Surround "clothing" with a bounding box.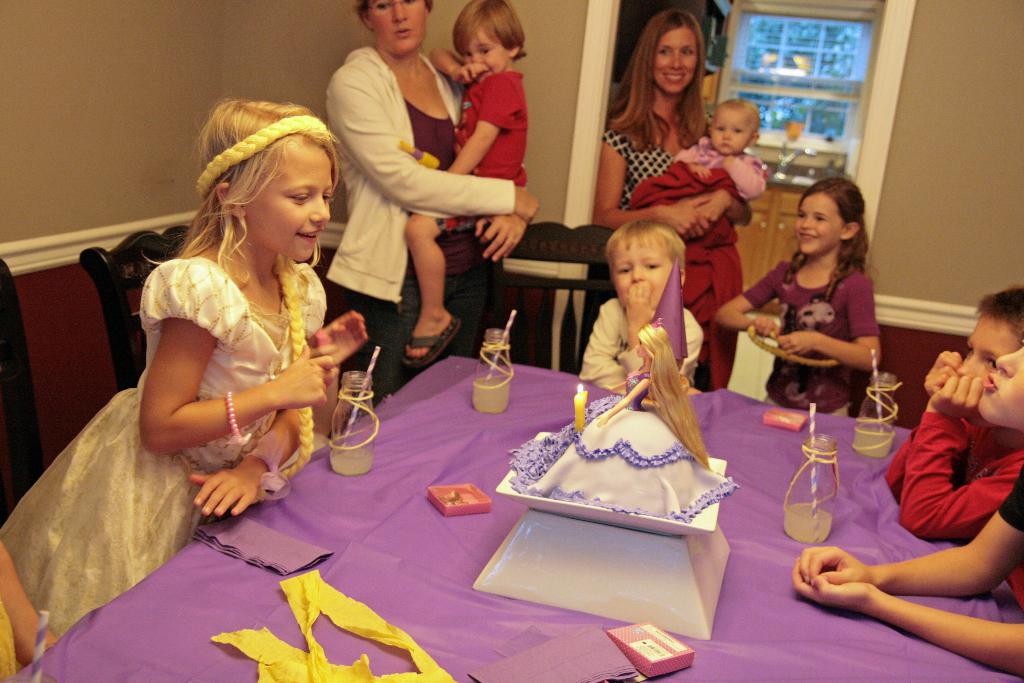
748/254/879/417.
